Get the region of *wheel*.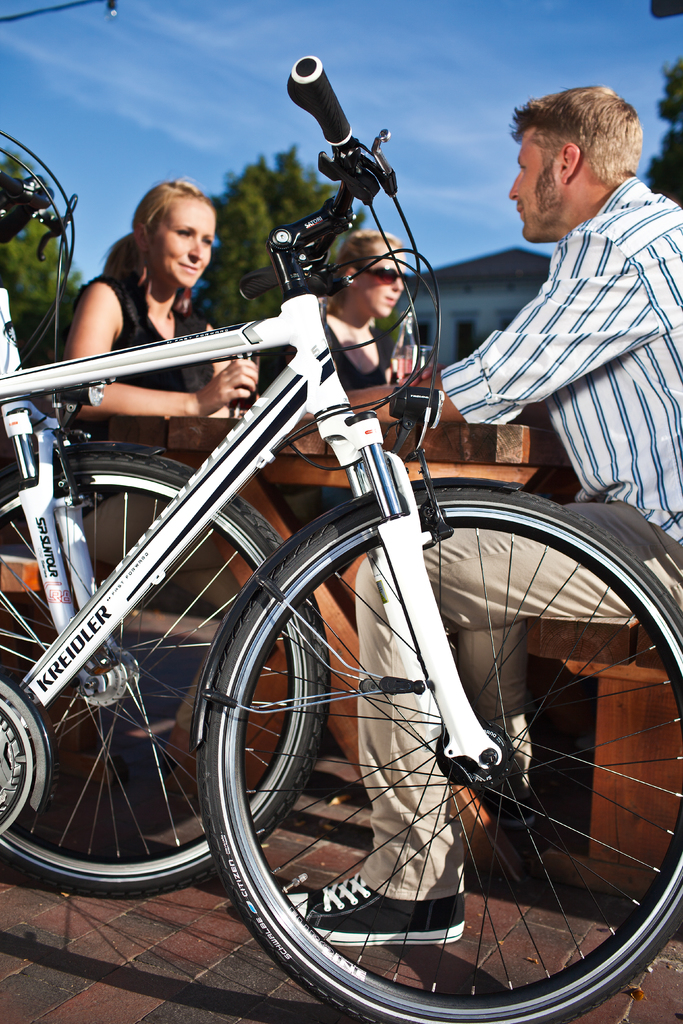
0, 458, 334, 897.
